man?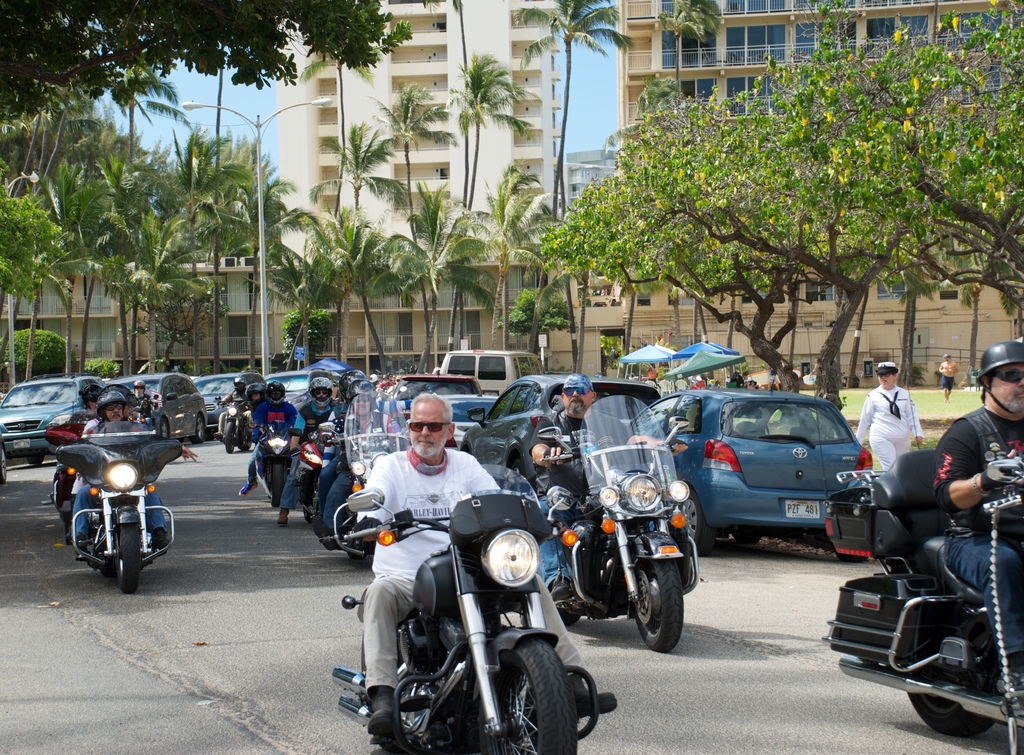
left=387, top=371, right=397, bottom=384
